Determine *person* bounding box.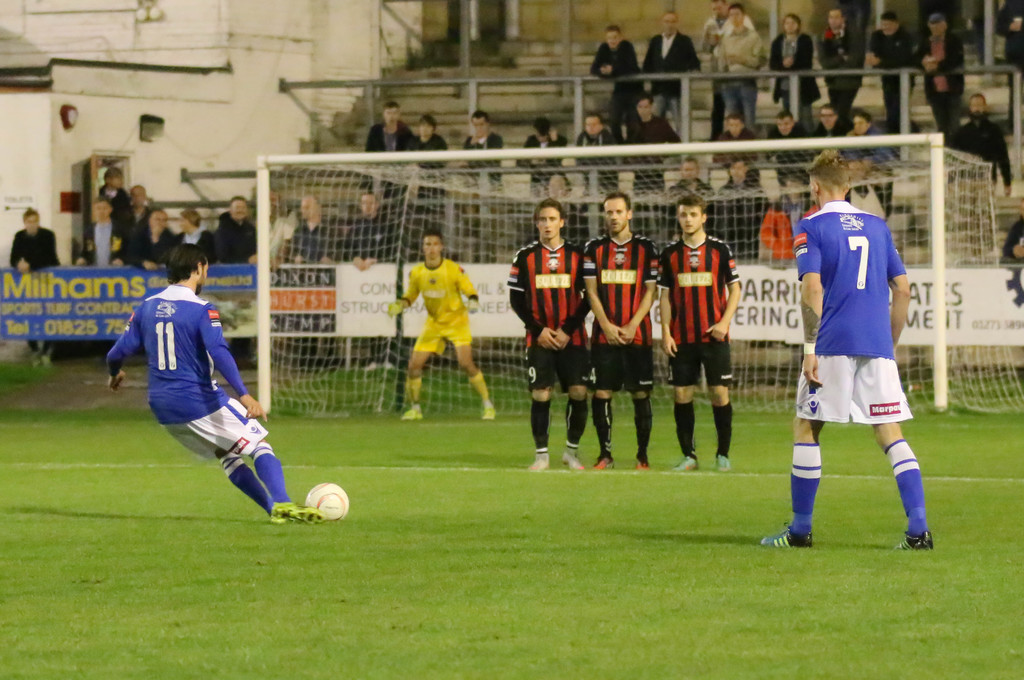
Determined: 13:207:63:369.
